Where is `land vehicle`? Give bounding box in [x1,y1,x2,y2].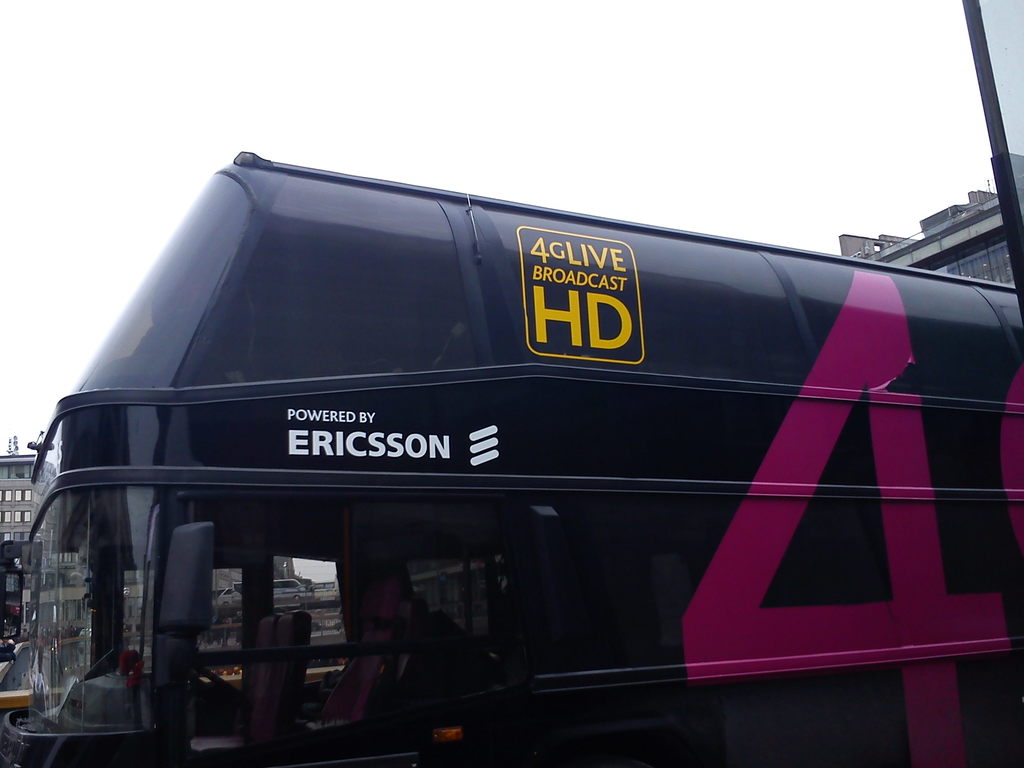
[0,147,1023,767].
